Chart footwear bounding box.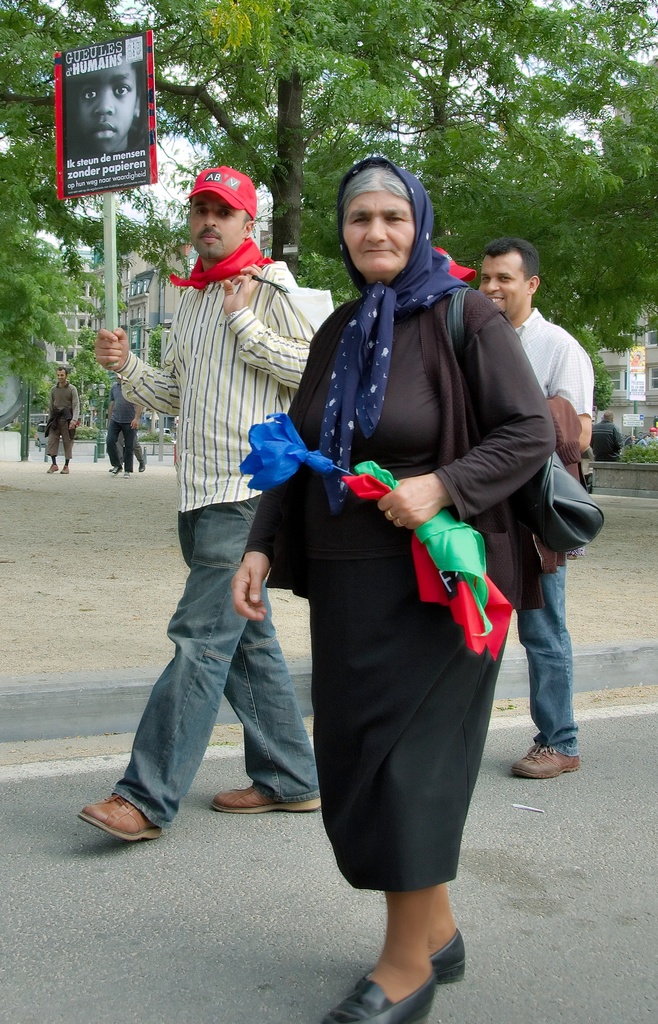
Charted: bbox(510, 741, 582, 780).
